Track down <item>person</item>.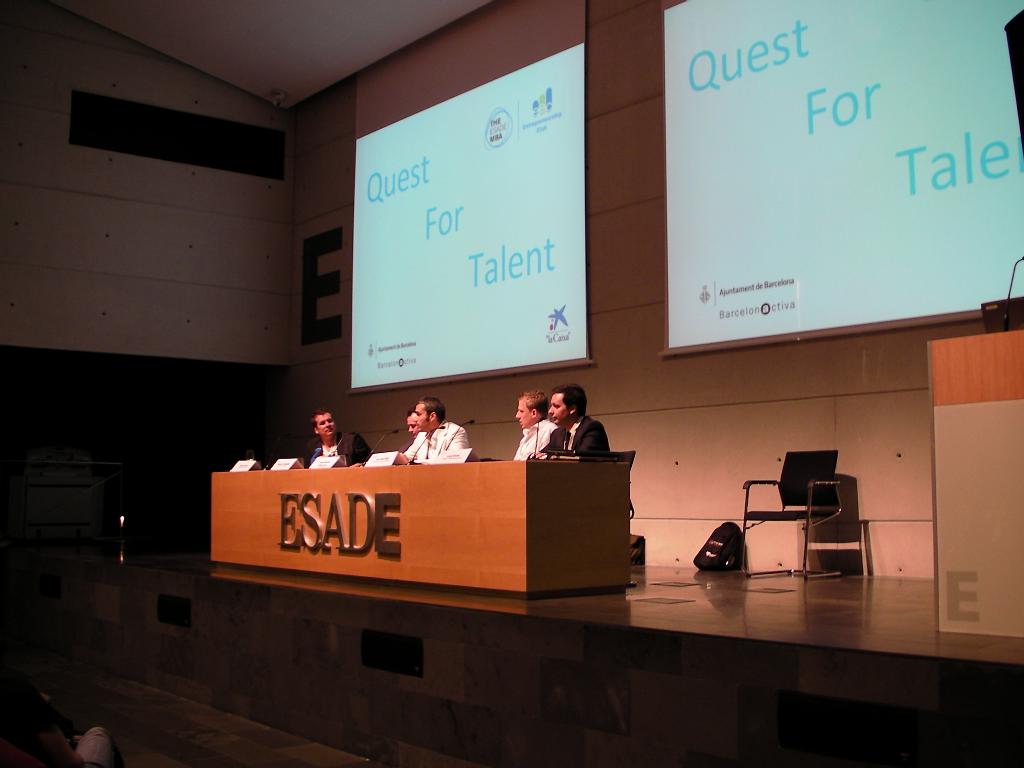
Tracked to Rect(406, 400, 479, 457).
